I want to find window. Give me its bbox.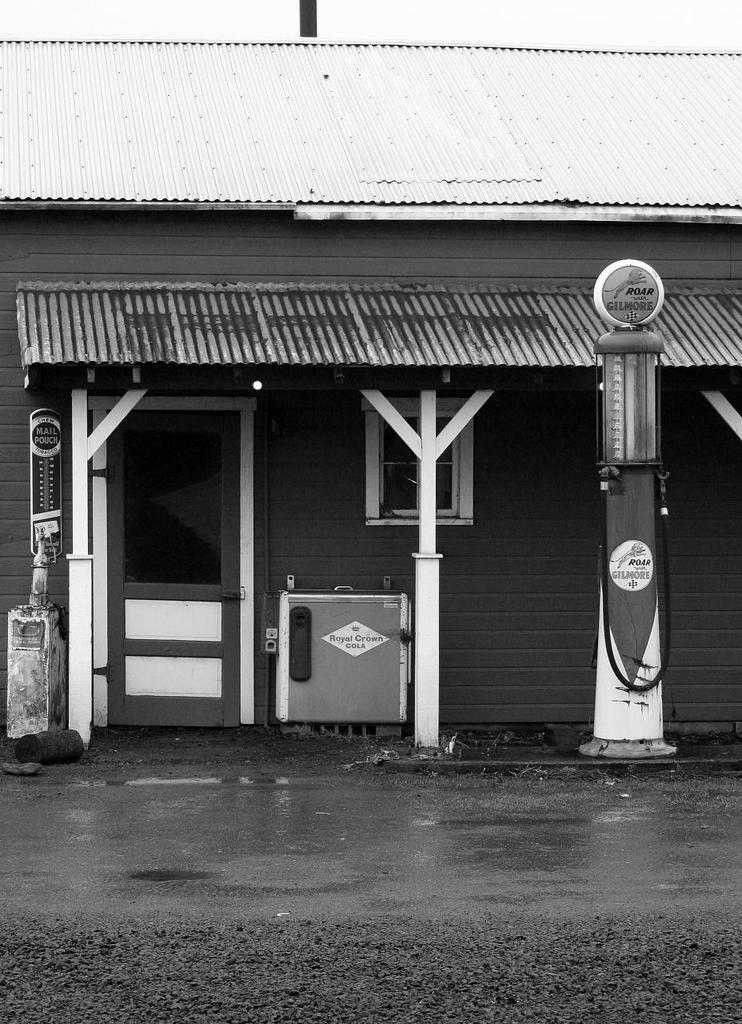
Rect(360, 398, 473, 526).
